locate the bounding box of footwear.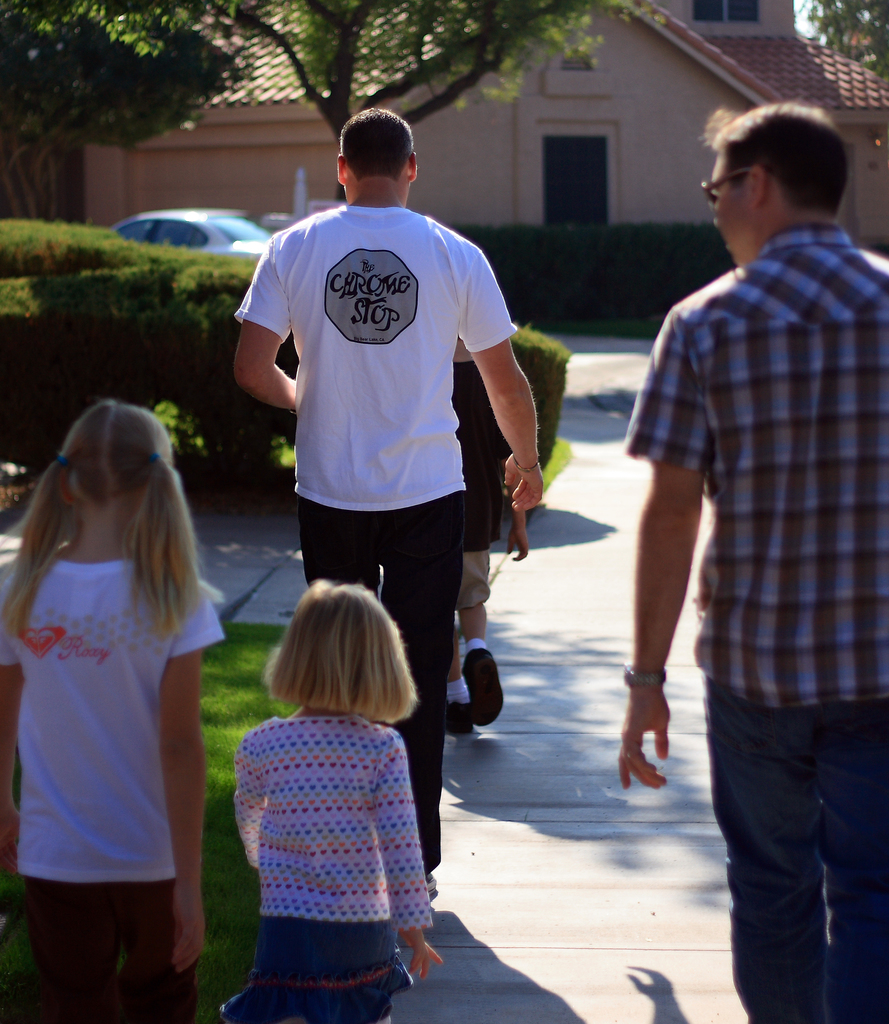
Bounding box: box=[460, 646, 502, 726].
